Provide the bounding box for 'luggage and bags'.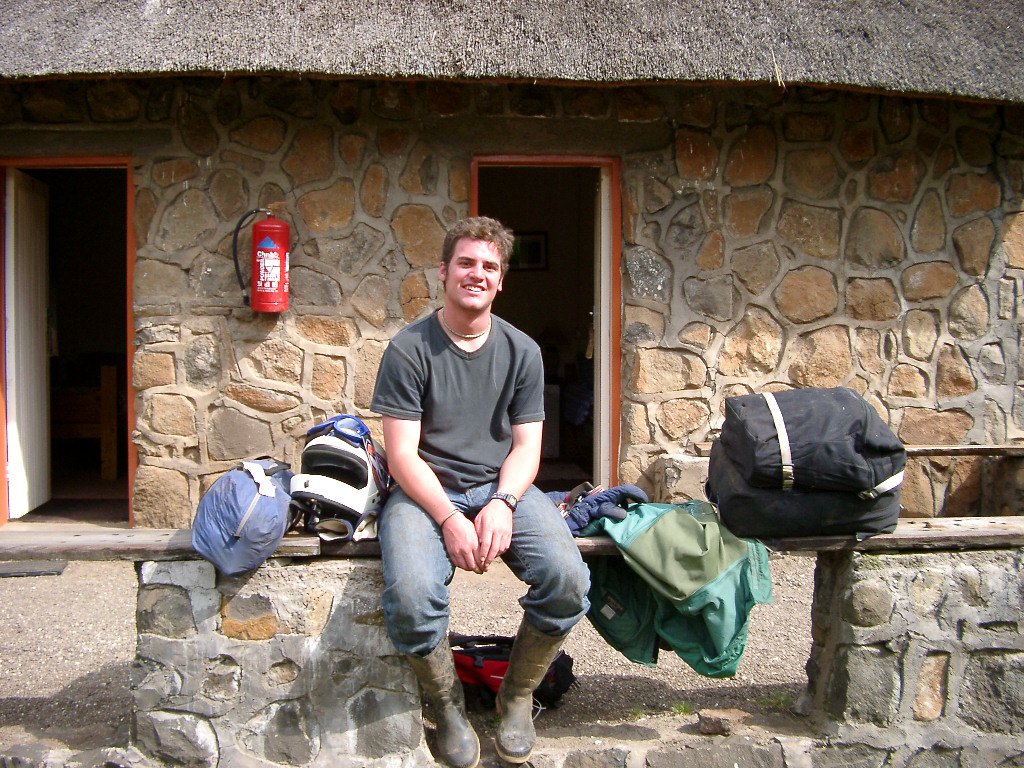
bbox(190, 455, 311, 576).
